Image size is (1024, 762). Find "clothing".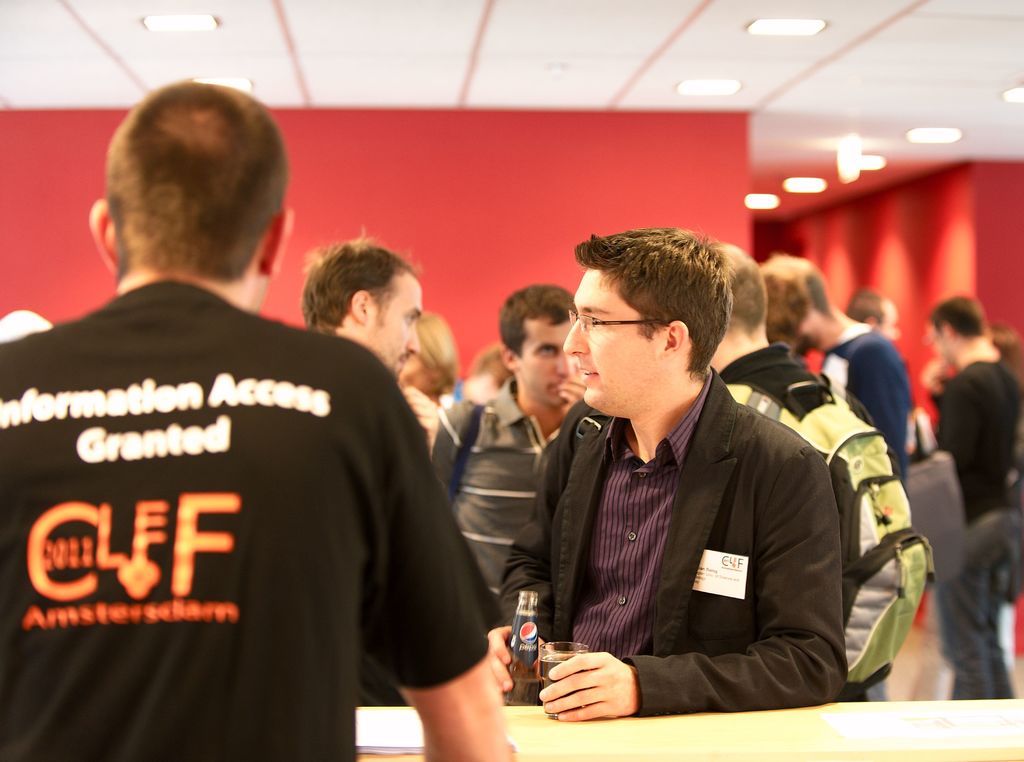
box=[820, 318, 931, 469].
